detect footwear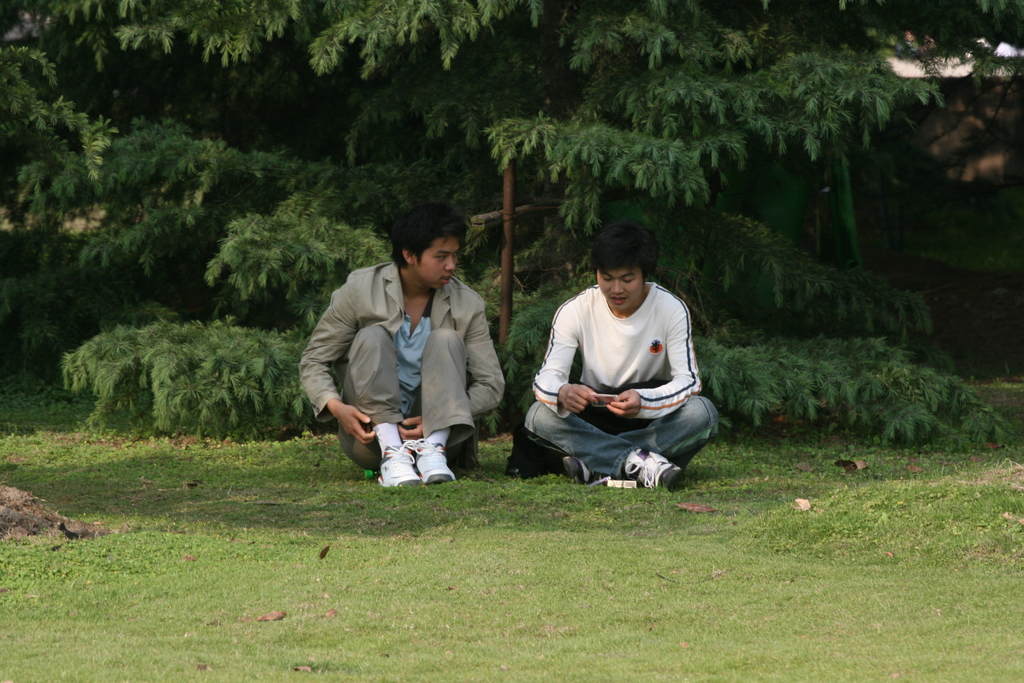
bbox=[417, 438, 456, 486]
